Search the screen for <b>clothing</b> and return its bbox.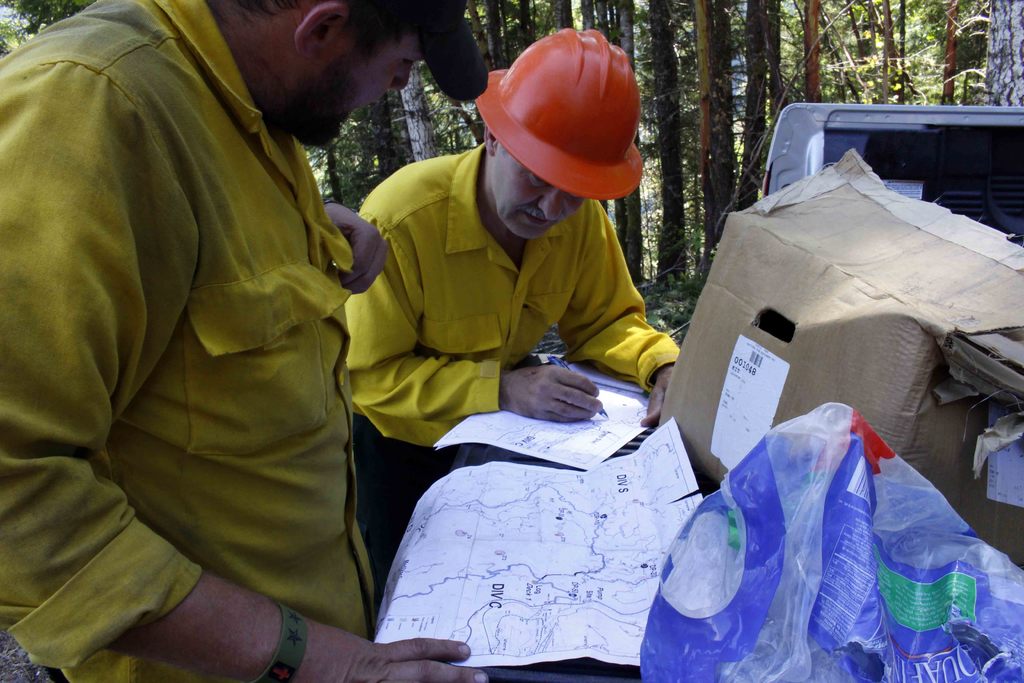
Found: <bbox>10, 1, 394, 676</bbox>.
